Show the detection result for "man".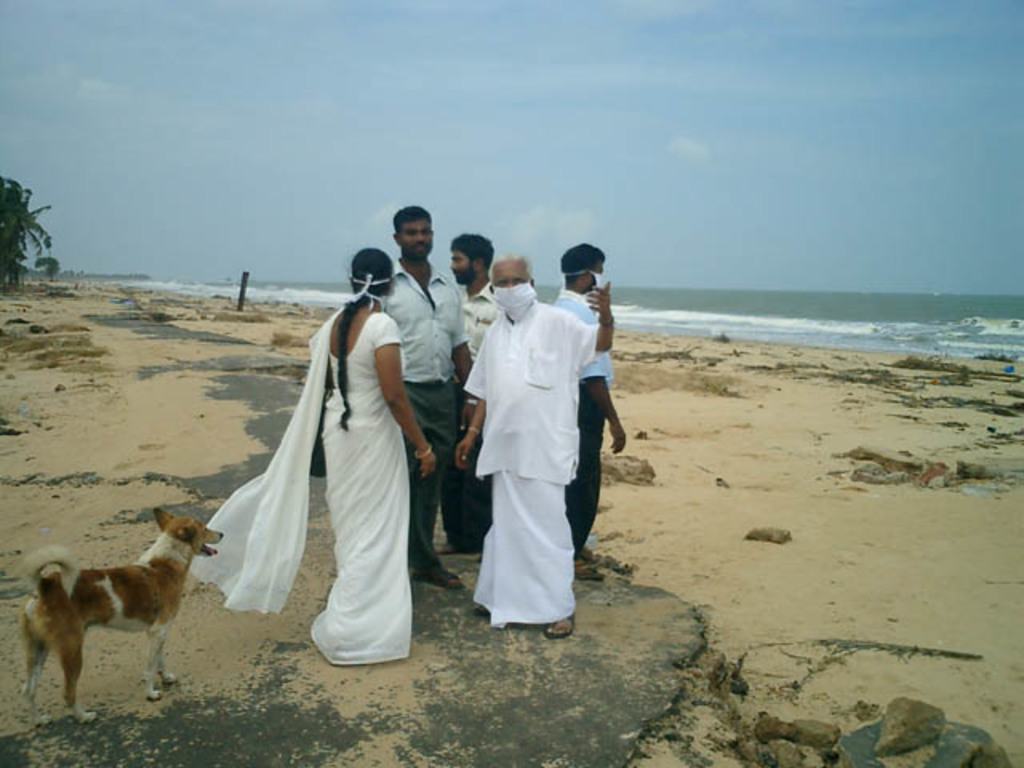
[x1=554, y1=240, x2=630, y2=582].
